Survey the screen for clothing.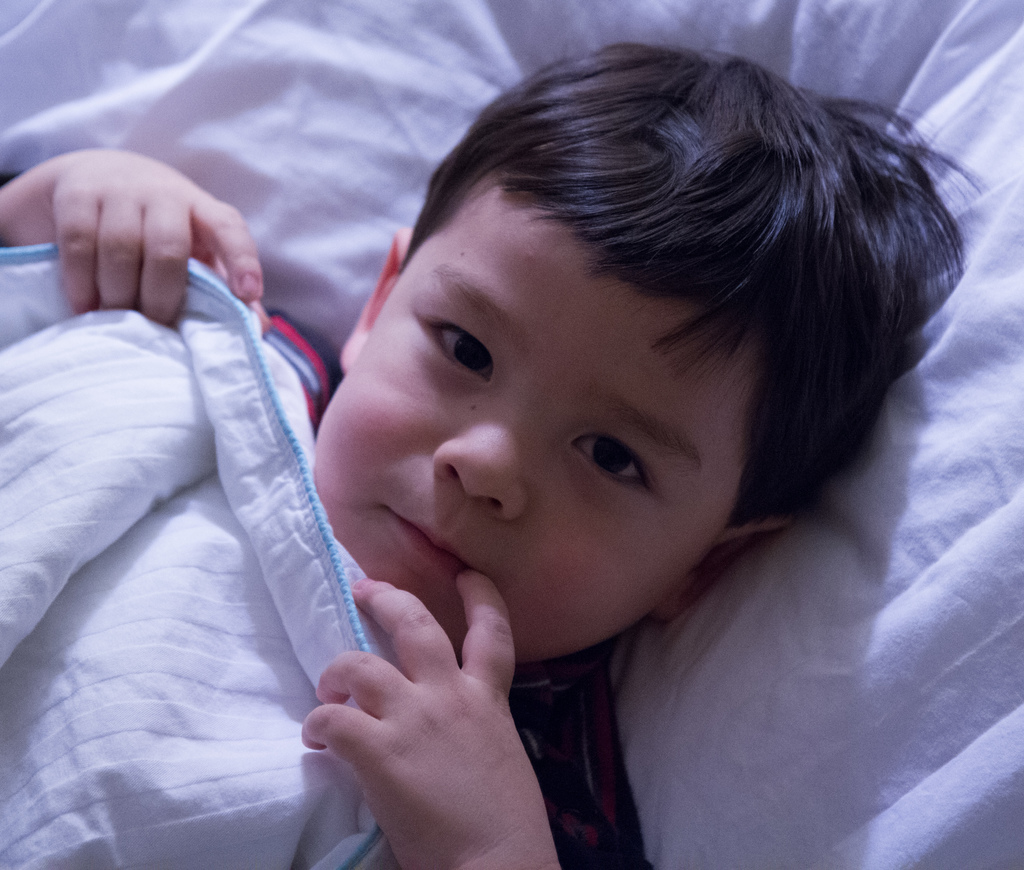
Survey found: (x1=0, y1=173, x2=648, y2=869).
